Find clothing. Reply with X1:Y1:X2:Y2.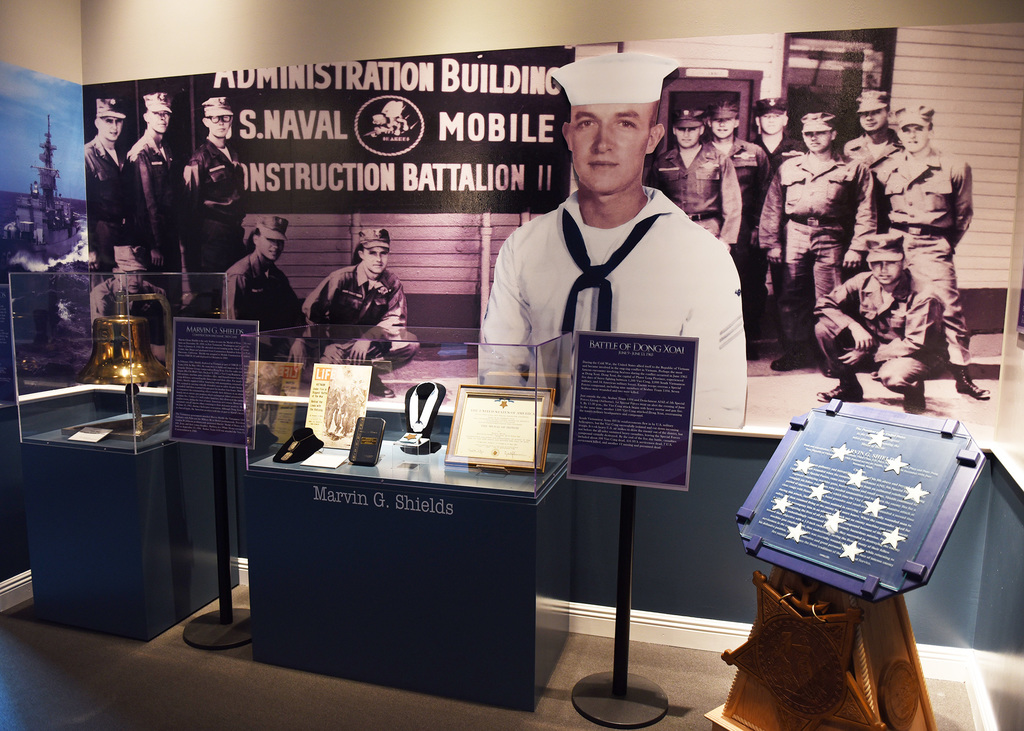
83:132:134:275.
